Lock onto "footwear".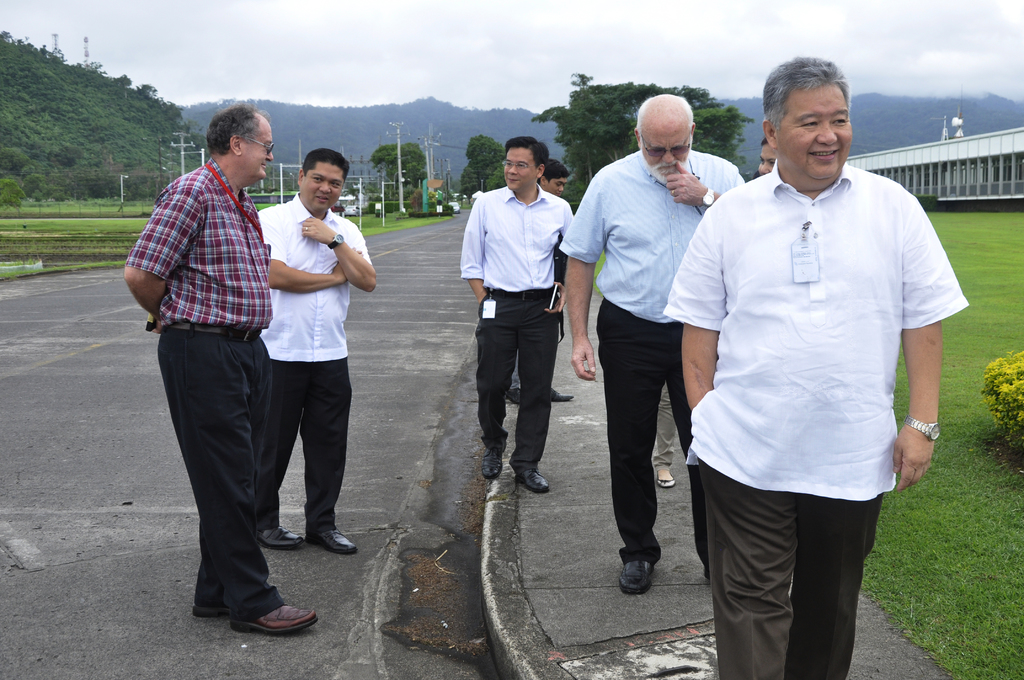
Locked: left=659, top=462, right=676, bottom=487.
